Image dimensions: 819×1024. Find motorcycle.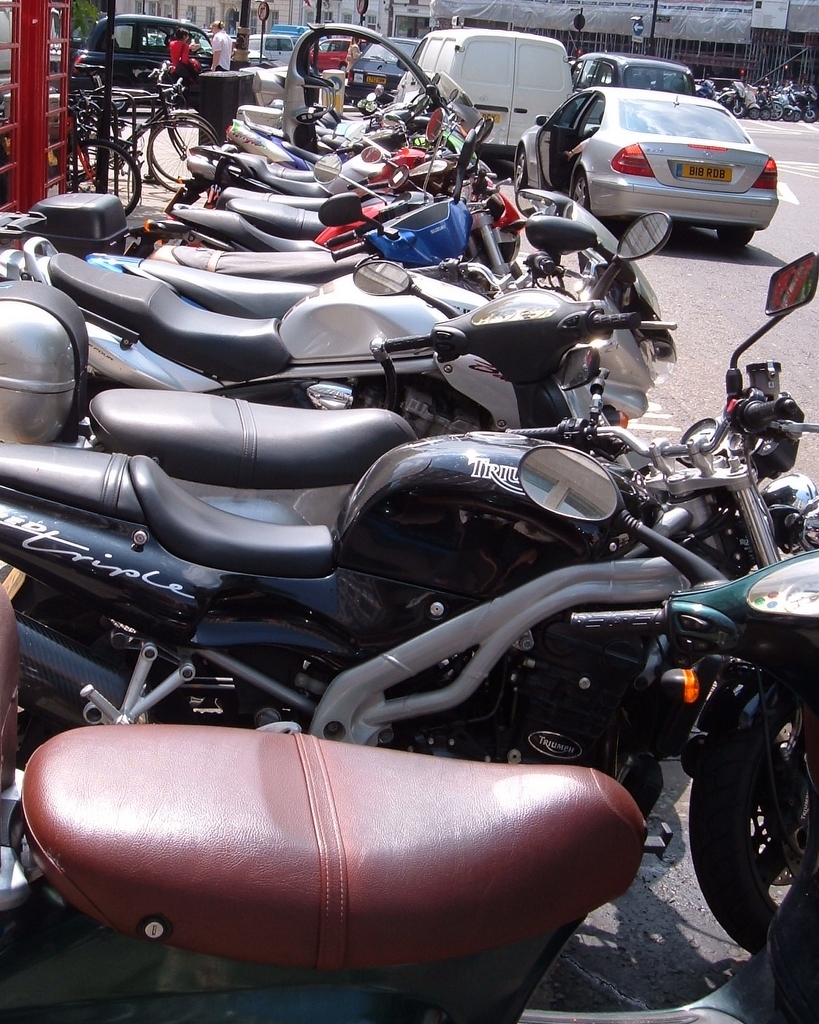
233/79/476/134.
